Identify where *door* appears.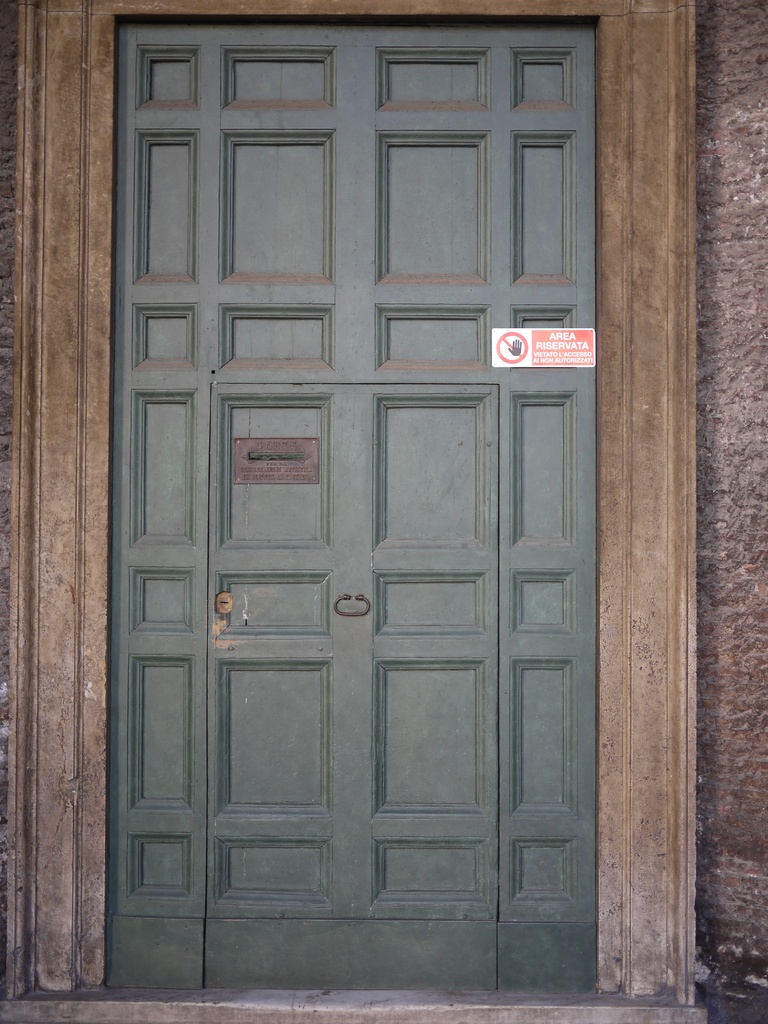
Appears at (left=100, top=10, right=602, bottom=996).
